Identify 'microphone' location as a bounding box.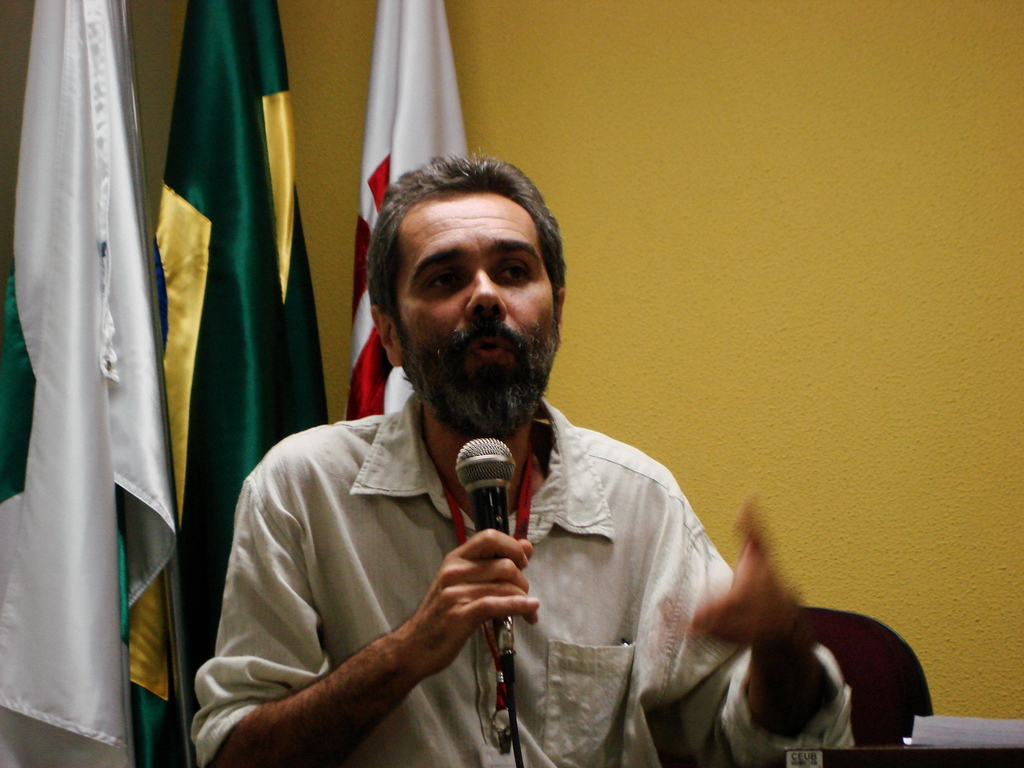
447, 439, 530, 677.
